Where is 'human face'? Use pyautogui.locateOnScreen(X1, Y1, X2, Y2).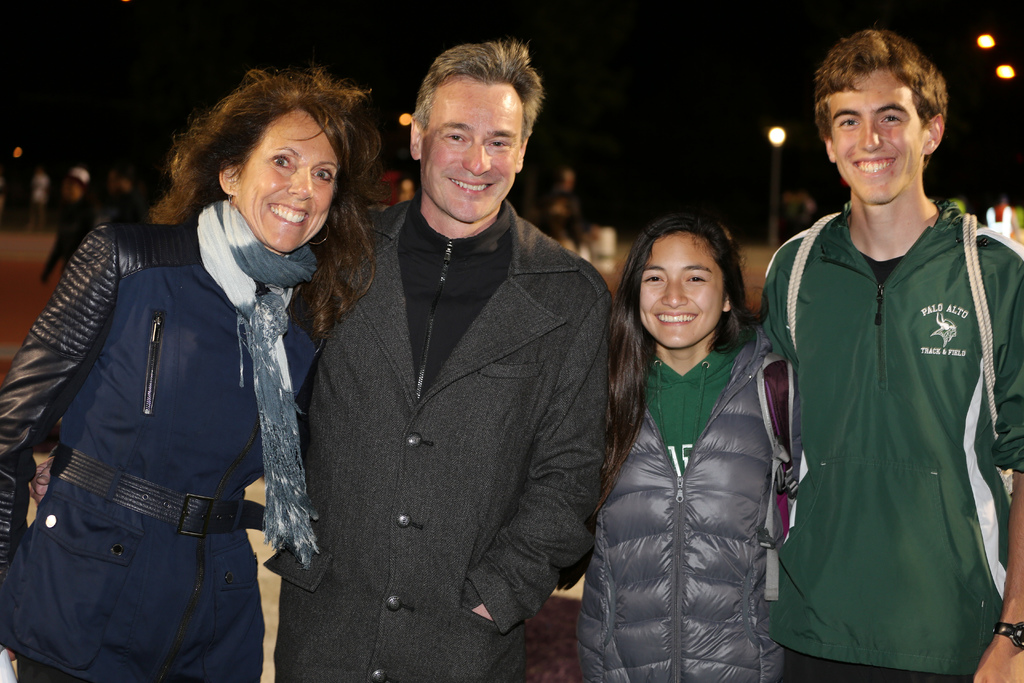
pyautogui.locateOnScreen(831, 70, 925, 206).
